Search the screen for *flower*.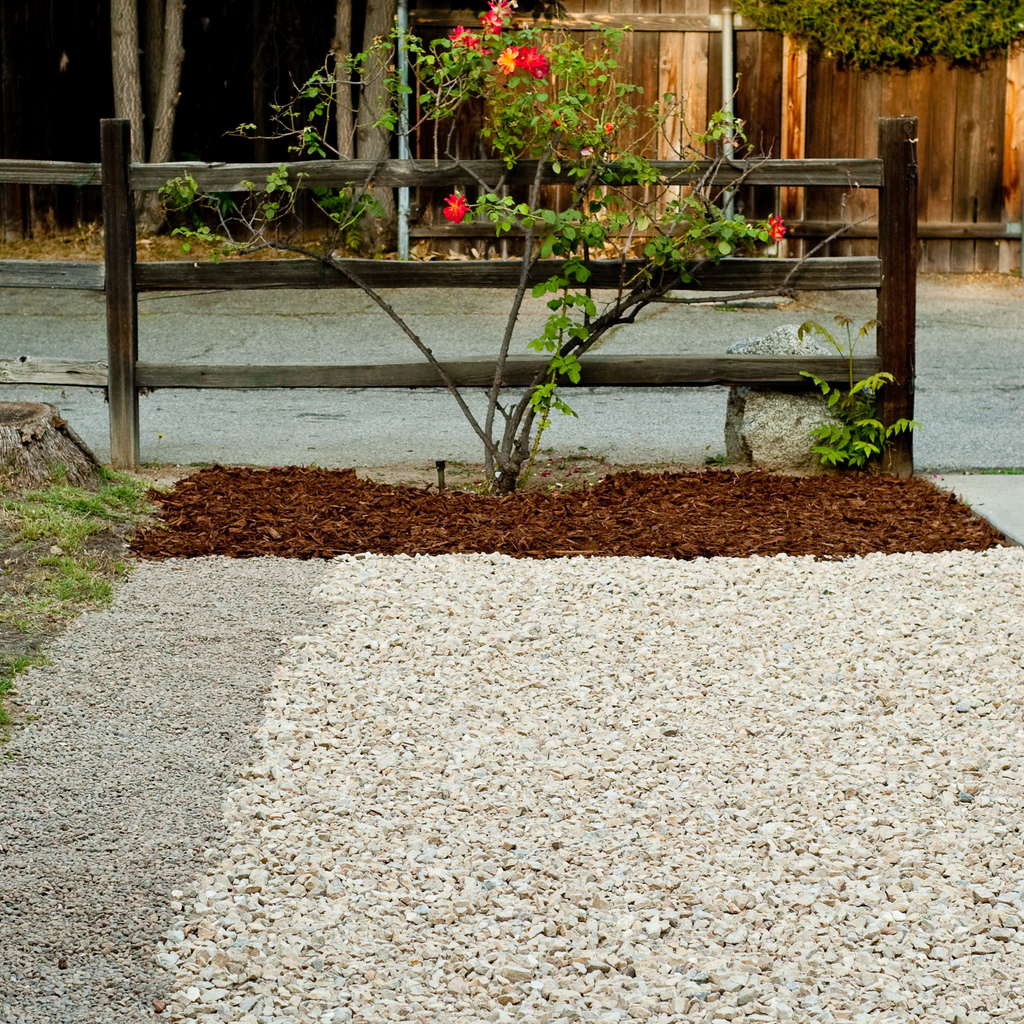
Found at <region>499, 46, 552, 84</region>.
